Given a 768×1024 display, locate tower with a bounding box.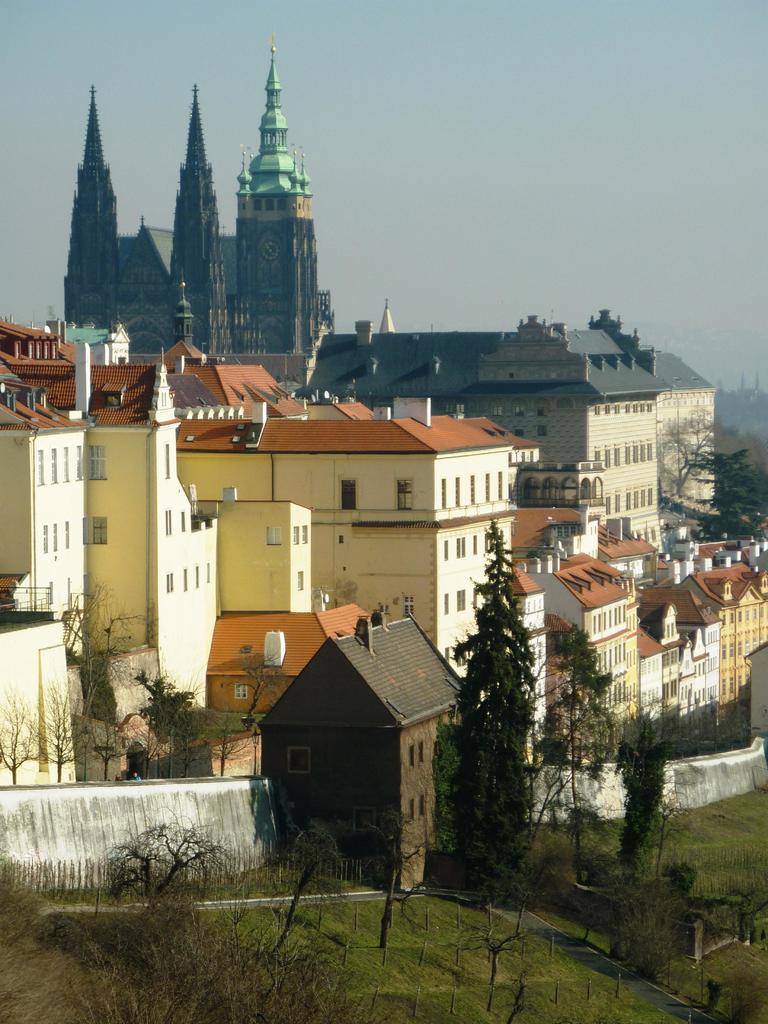
Located: left=58, top=94, right=124, bottom=344.
